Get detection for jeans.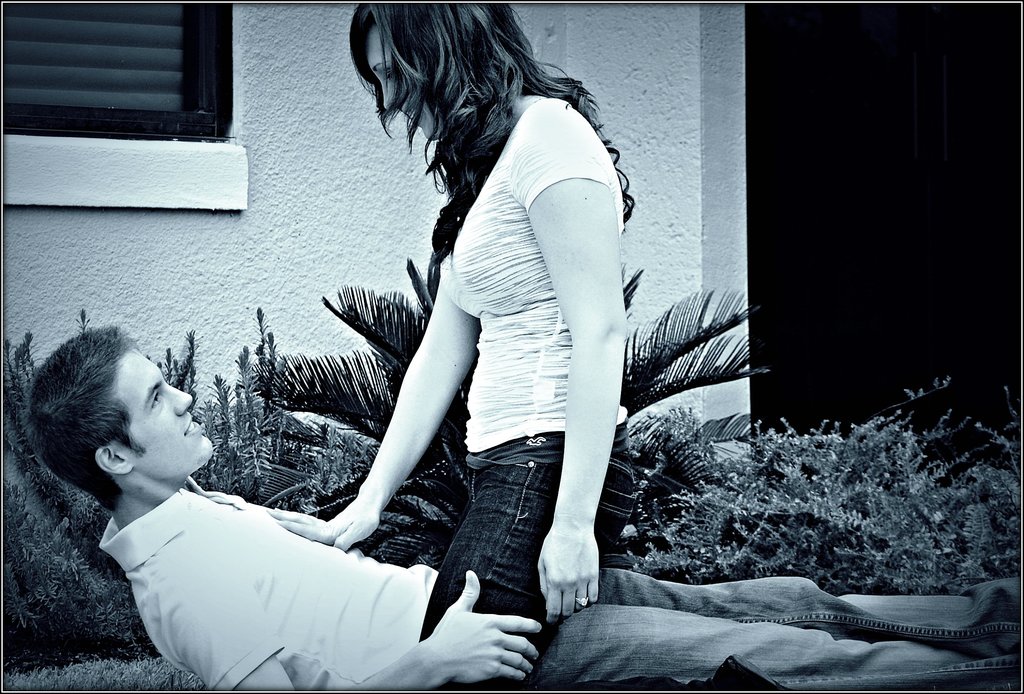
Detection: locate(389, 425, 613, 652).
